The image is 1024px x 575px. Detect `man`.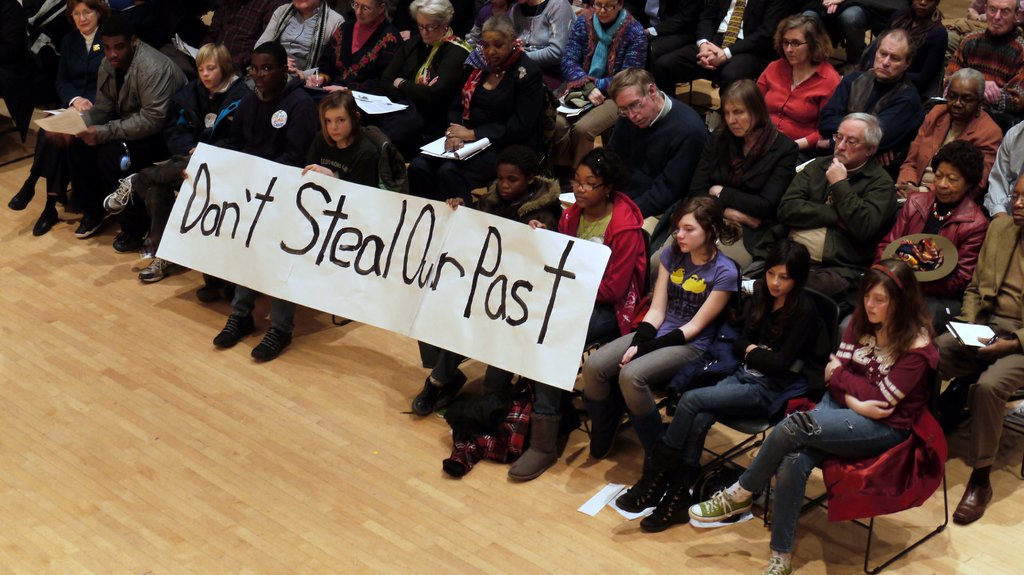
Detection: 817, 27, 931, 178.
